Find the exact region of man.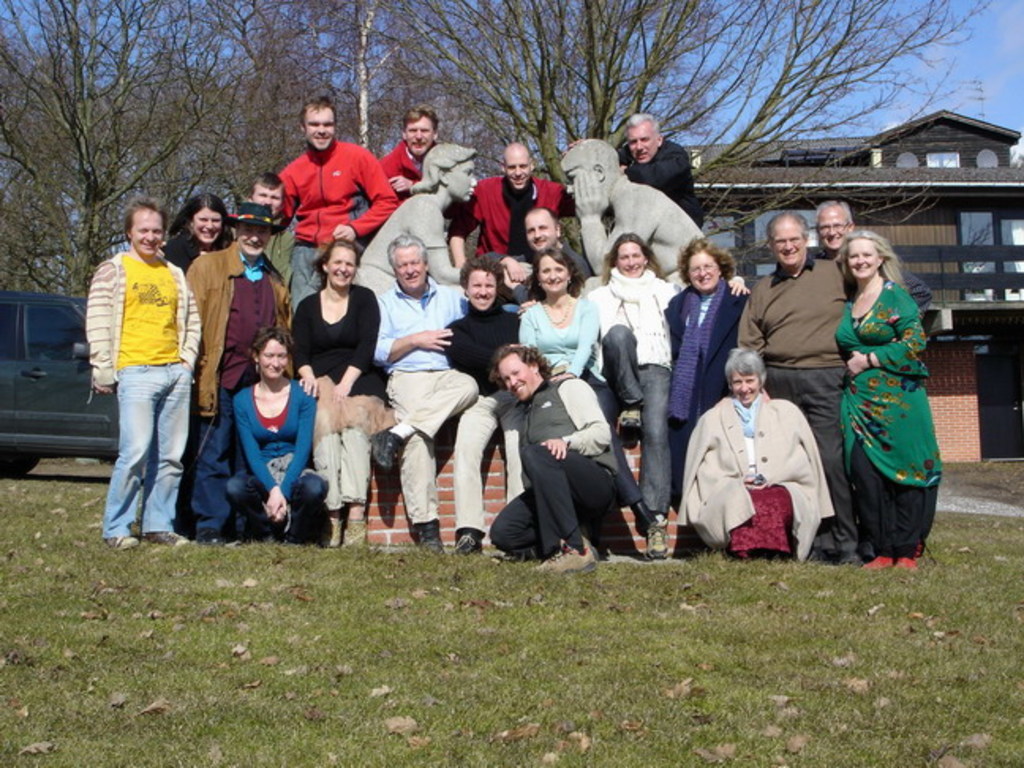
Exact region: {"x1": 442, "y1": 142, "x2": 566, "y2": 256}.
